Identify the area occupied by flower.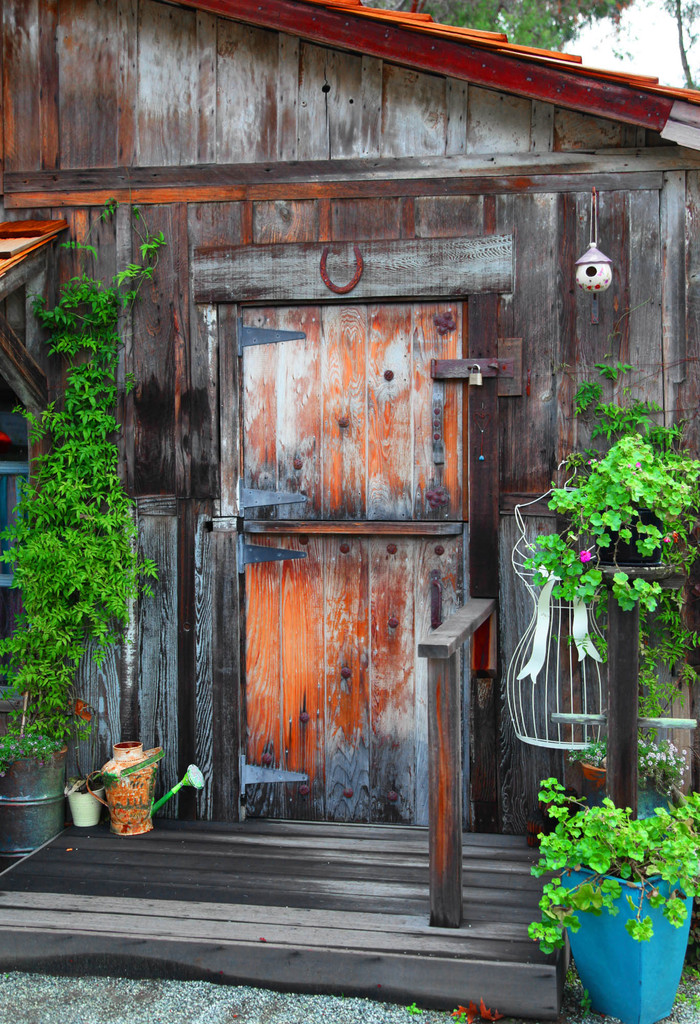
Area: <region>579, 547, 600, 568</region>.
